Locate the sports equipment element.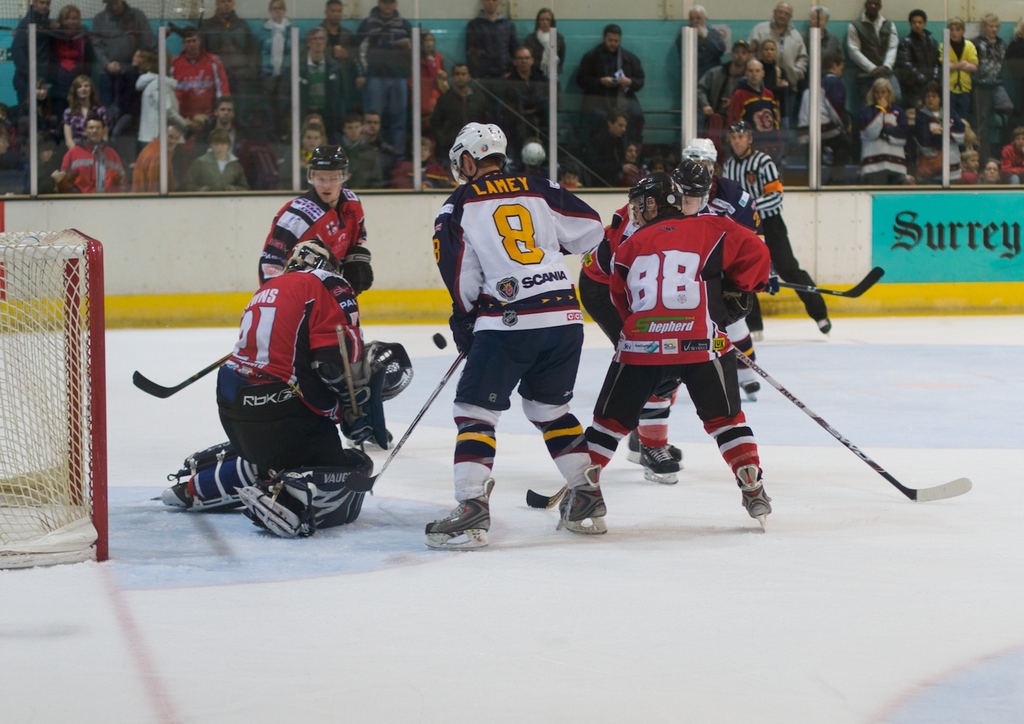
Element bbox: crop(741, 380, 765, 407).
